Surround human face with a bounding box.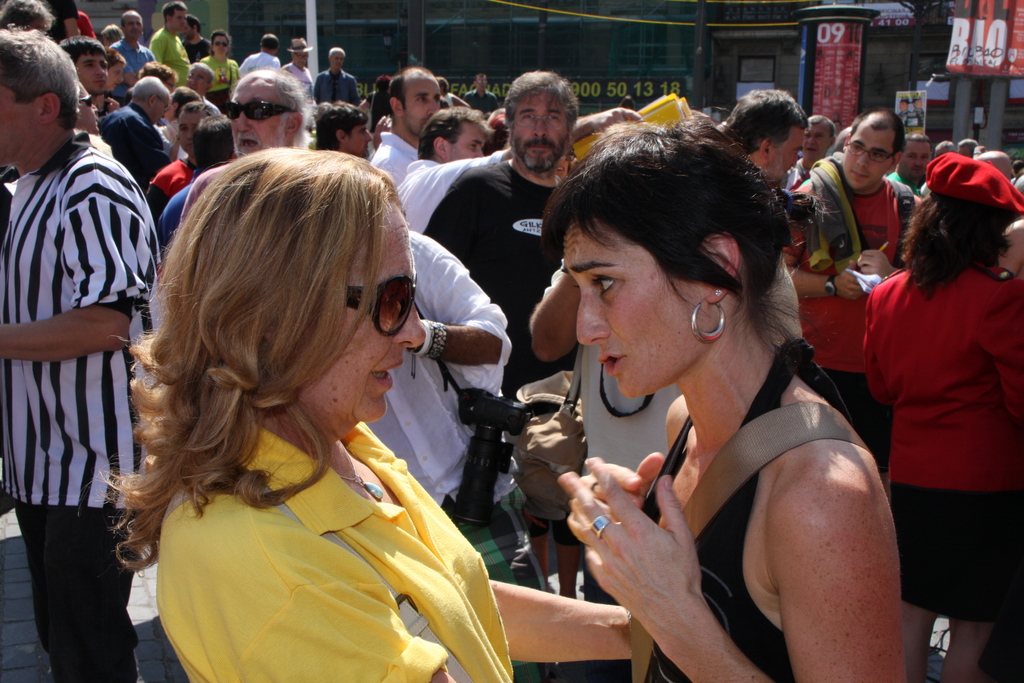
detection(126, 10, 143, 44).
